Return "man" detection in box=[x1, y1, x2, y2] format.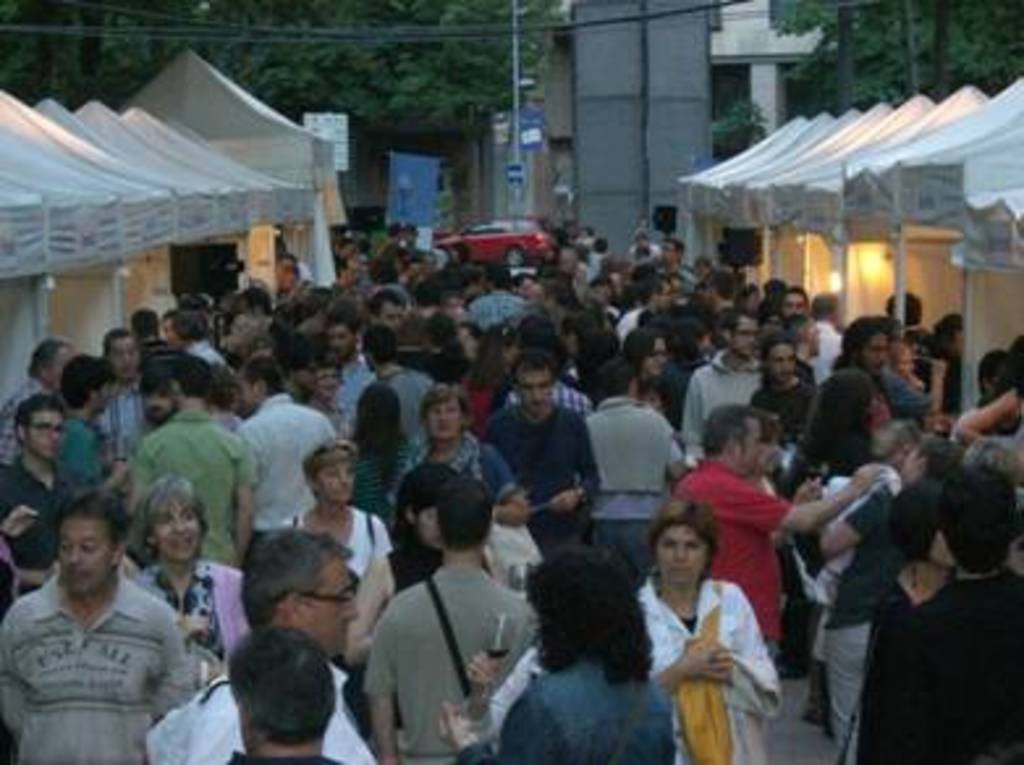
box=[678, 304, 770, 461].
